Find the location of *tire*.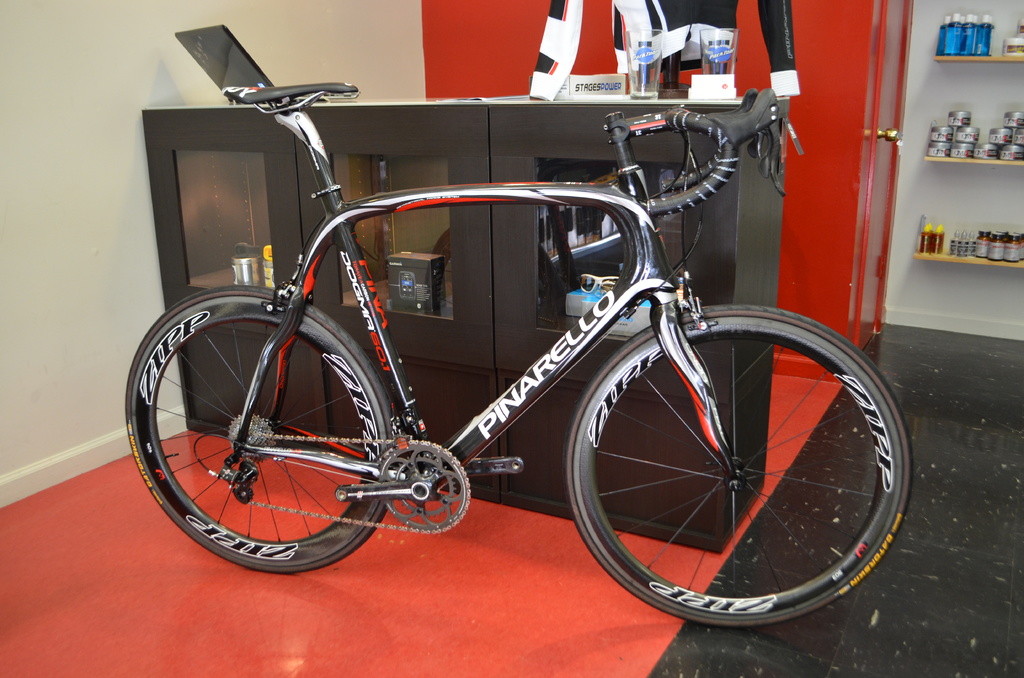
Location: rect(125, 284, 392, 575).
